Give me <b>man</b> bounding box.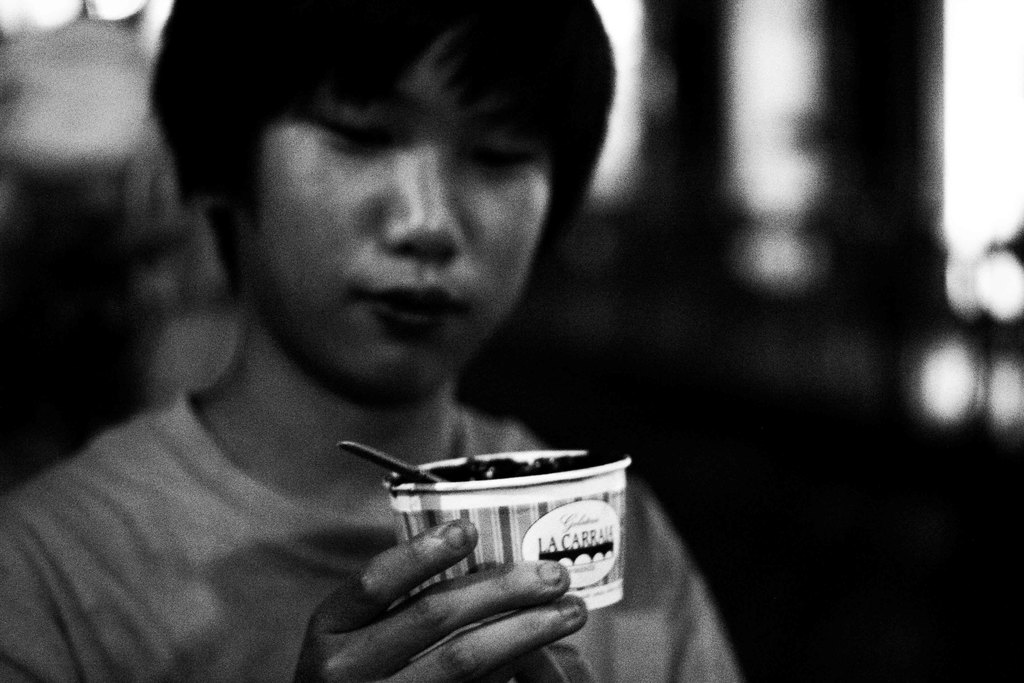
rect(0, 0, 744, 681).
